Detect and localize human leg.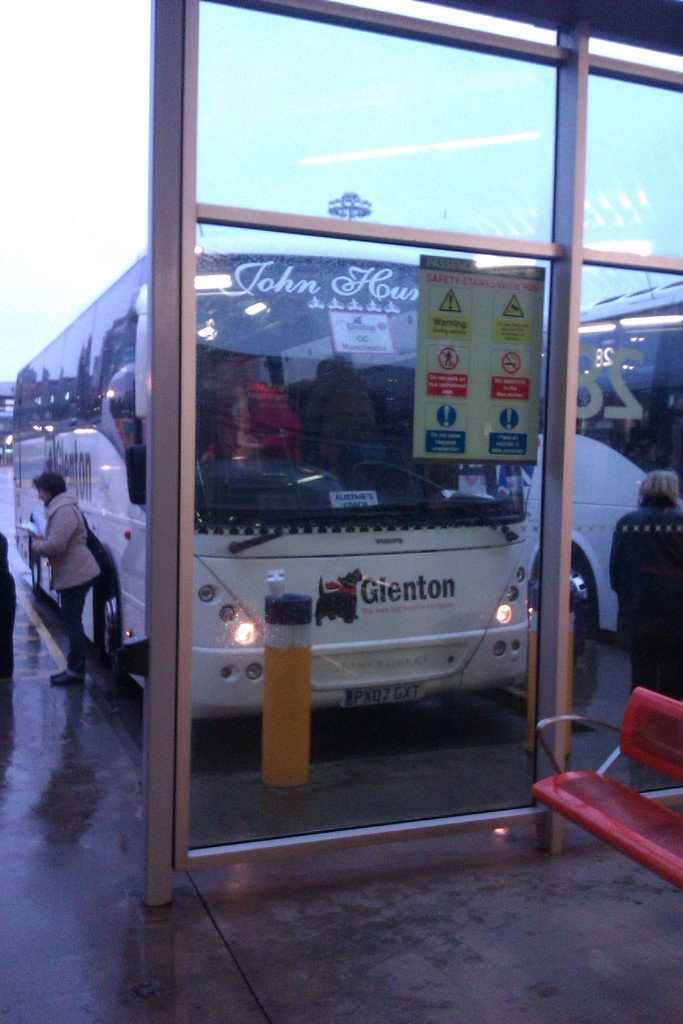
Localized at x1=42, y1=572, x2=98, y2=684.
